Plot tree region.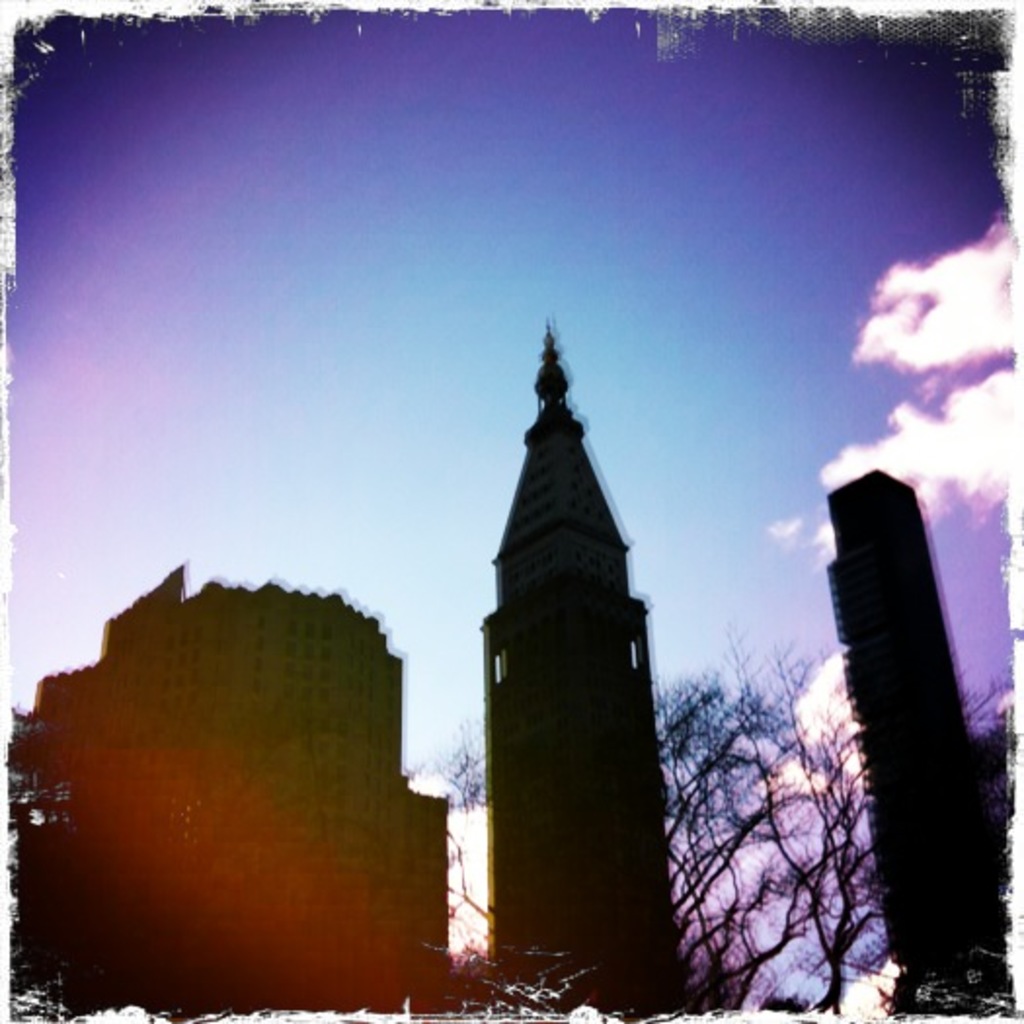
Plotted at [left=404, top=663, right=872, bottom=1016].
